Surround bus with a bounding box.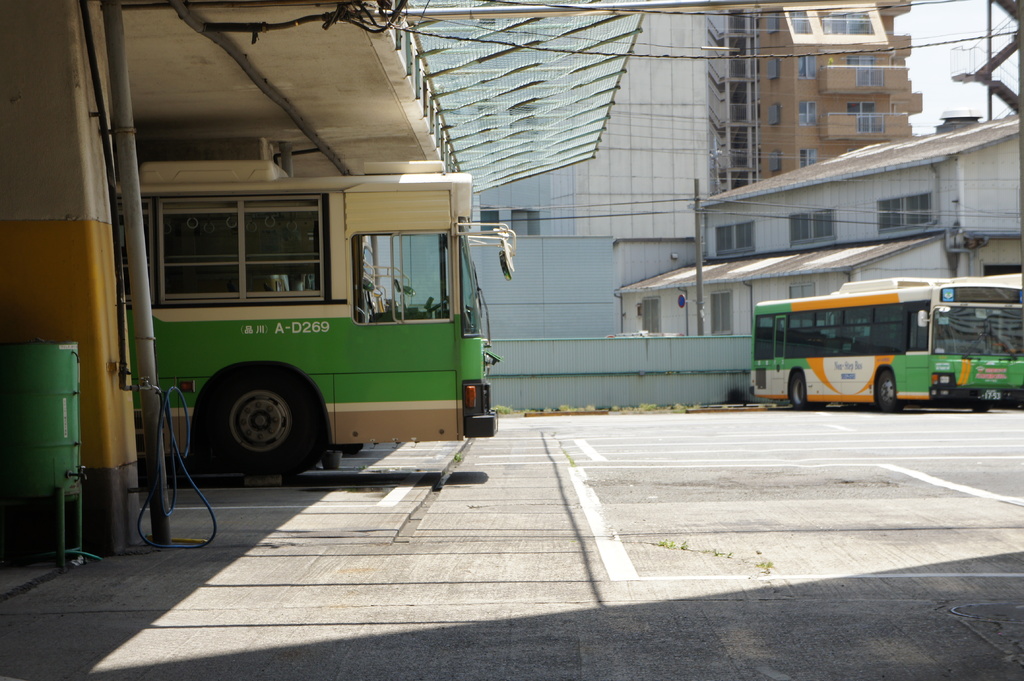
108/162/521/479.
